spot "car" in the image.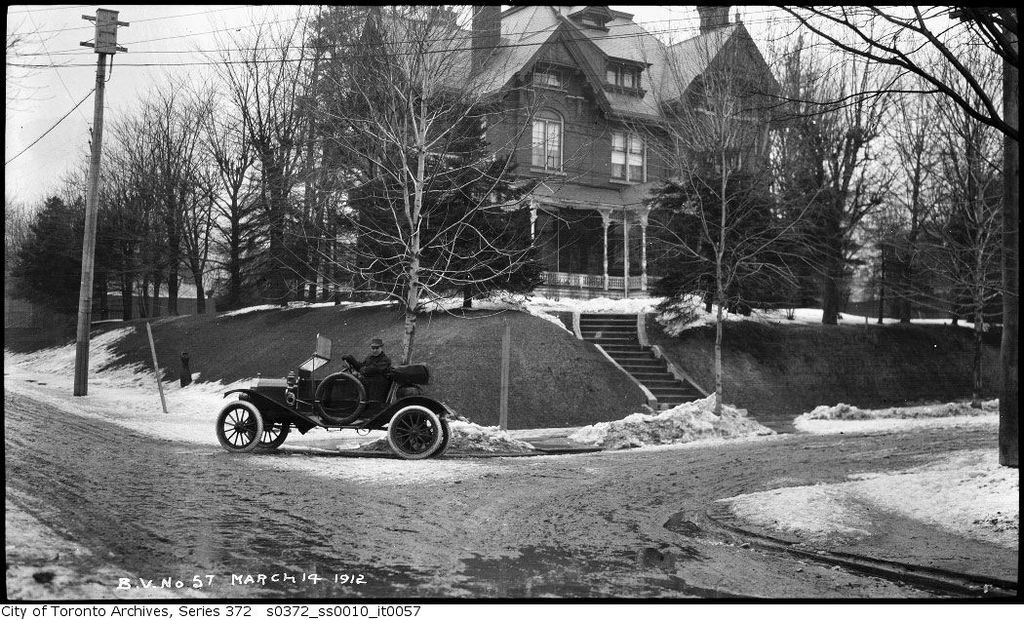
"car" found at [216, 326, 454, 451].
